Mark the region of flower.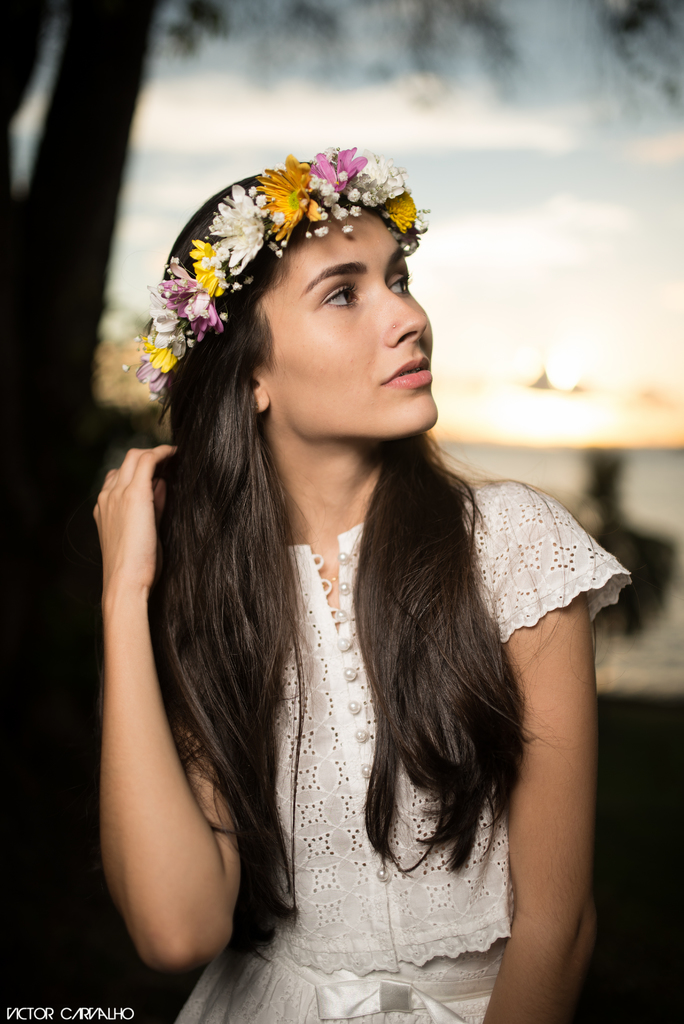
Region: <bbox>126, 330, 180, 378</bbox>.
